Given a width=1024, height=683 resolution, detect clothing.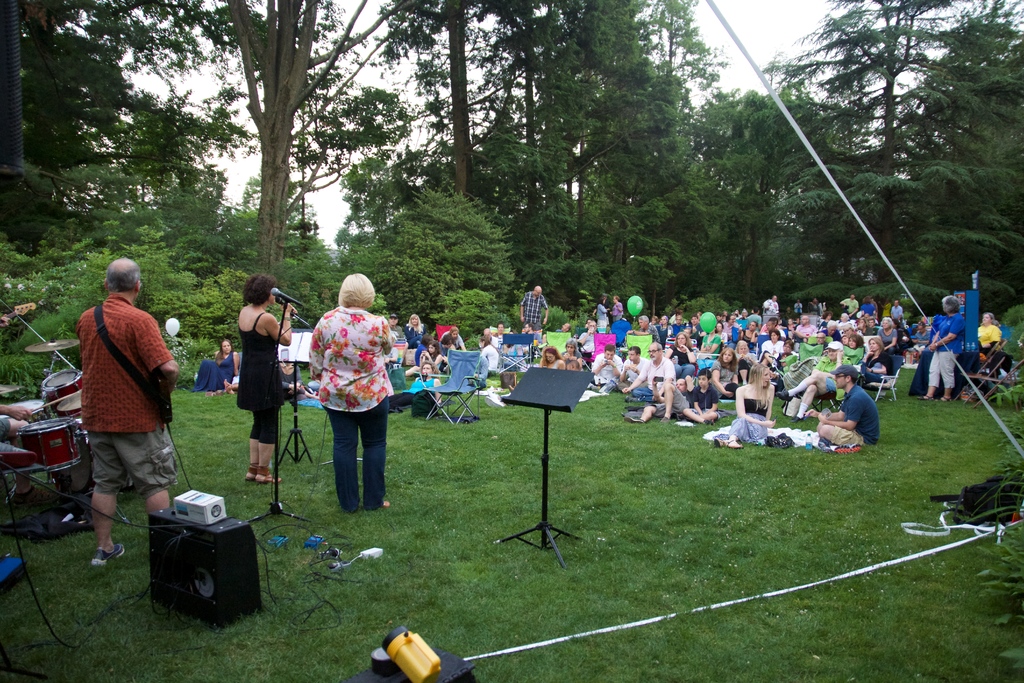
locate(882, 327, 895, 351).
